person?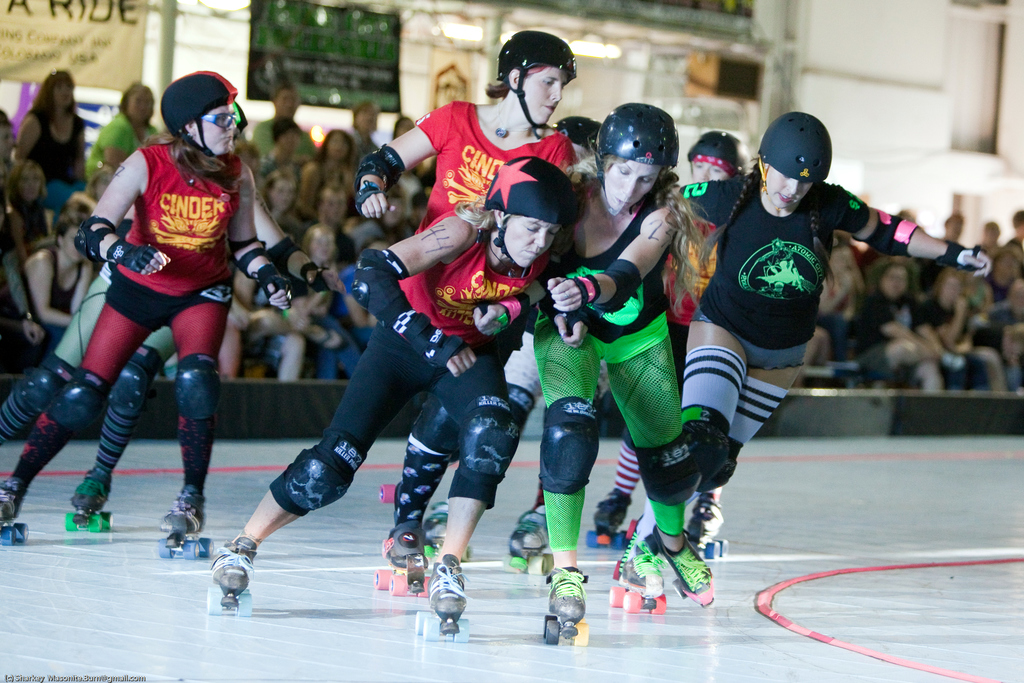
Rect(351, 23, 588, 602)
